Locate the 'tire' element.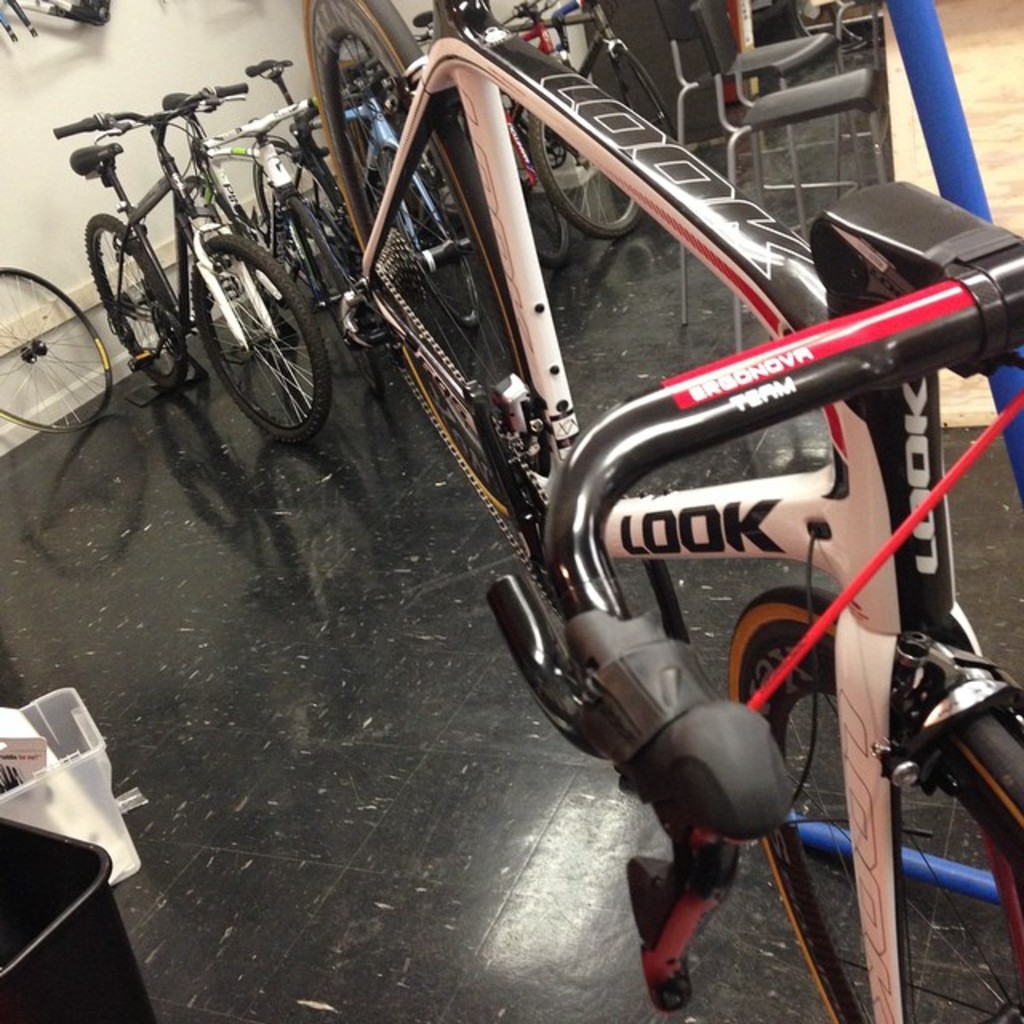
Element bbox: left=725, top=589, right=1022, bottom=1022.
